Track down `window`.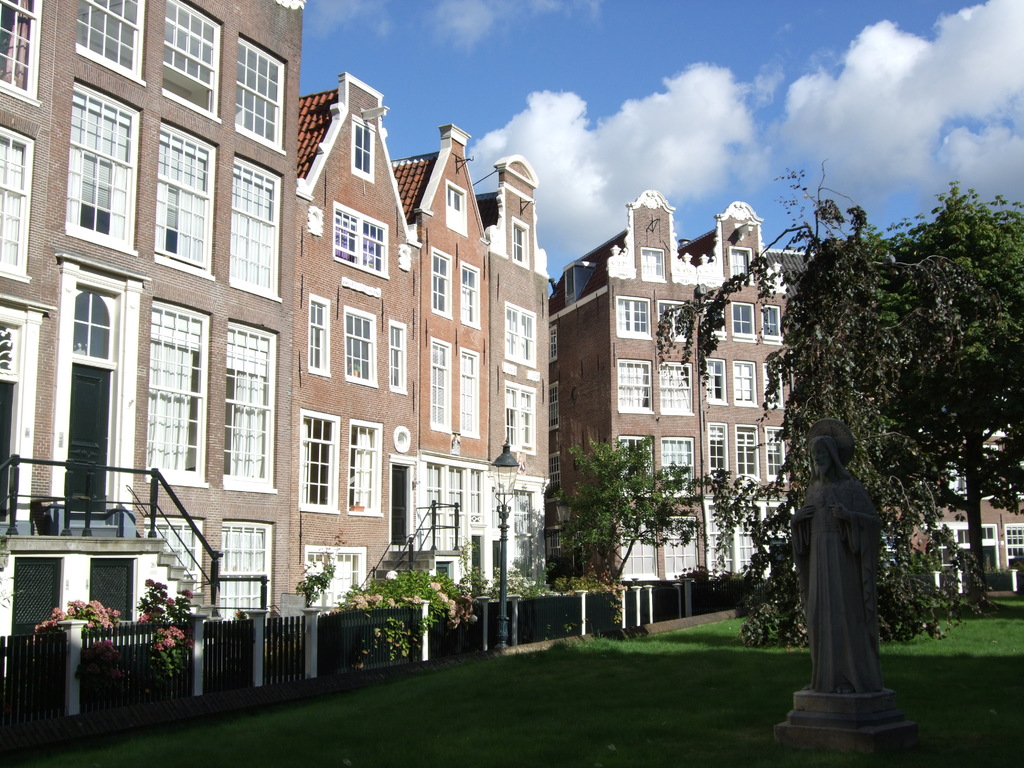
Tracked to (300,410,340,516).
